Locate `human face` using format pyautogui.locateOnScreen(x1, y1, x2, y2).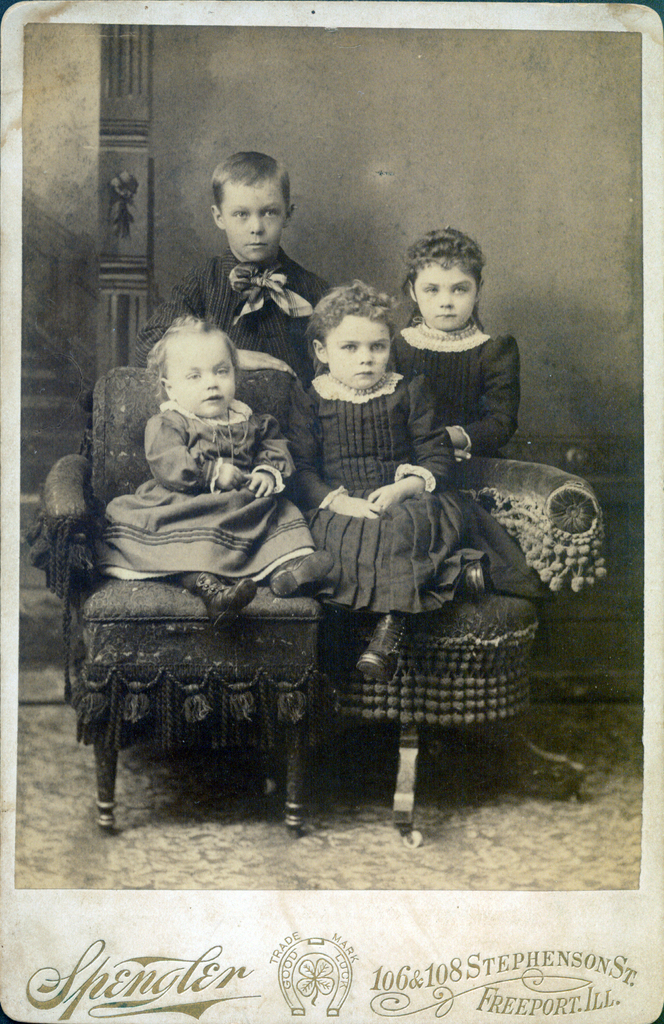
pyautogui.locateOnScreen(224, 186, 287, 264).
